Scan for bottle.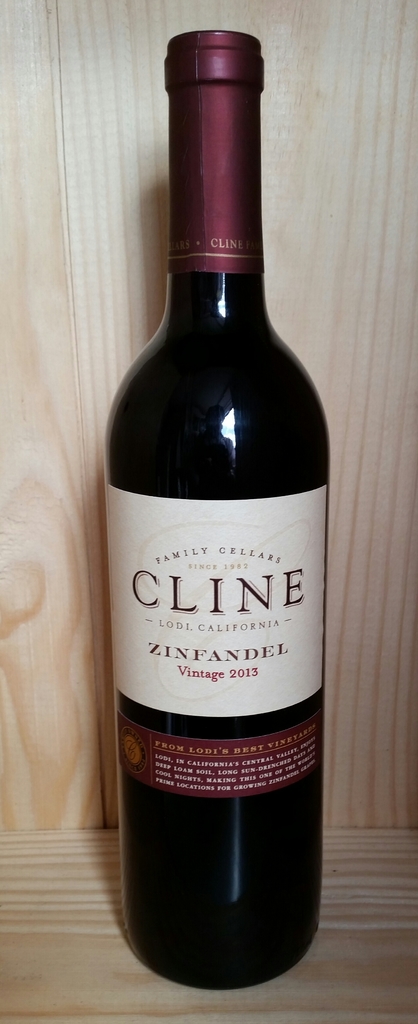
Scan result: left=106, top=29, right=330, bottom=993.
